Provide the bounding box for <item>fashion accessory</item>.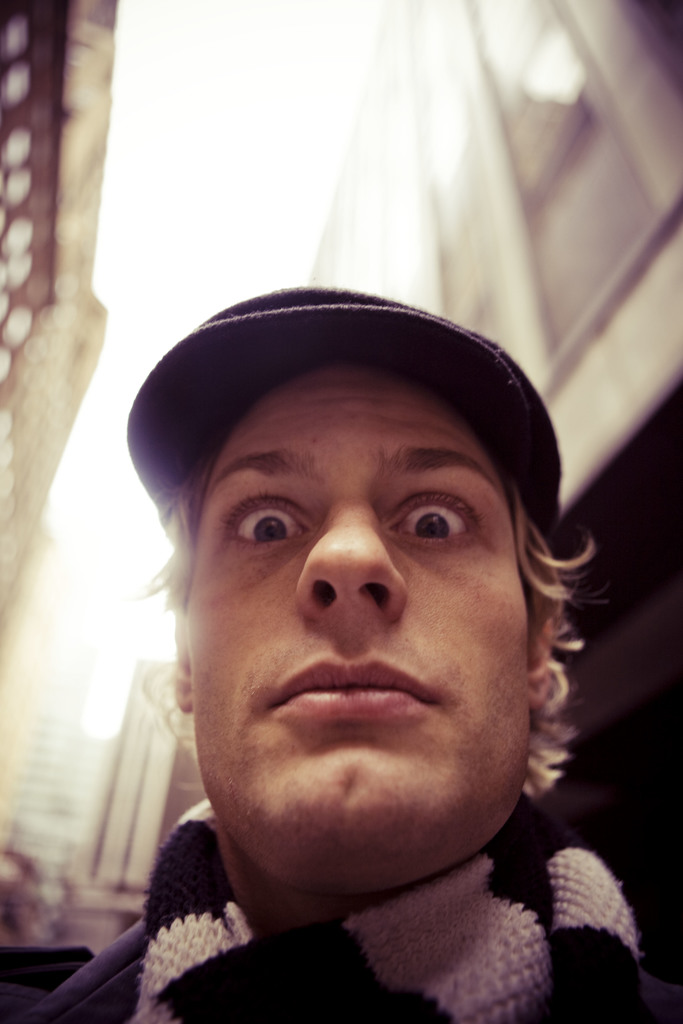
[left=124, top=283, right=563, bottom=536].
